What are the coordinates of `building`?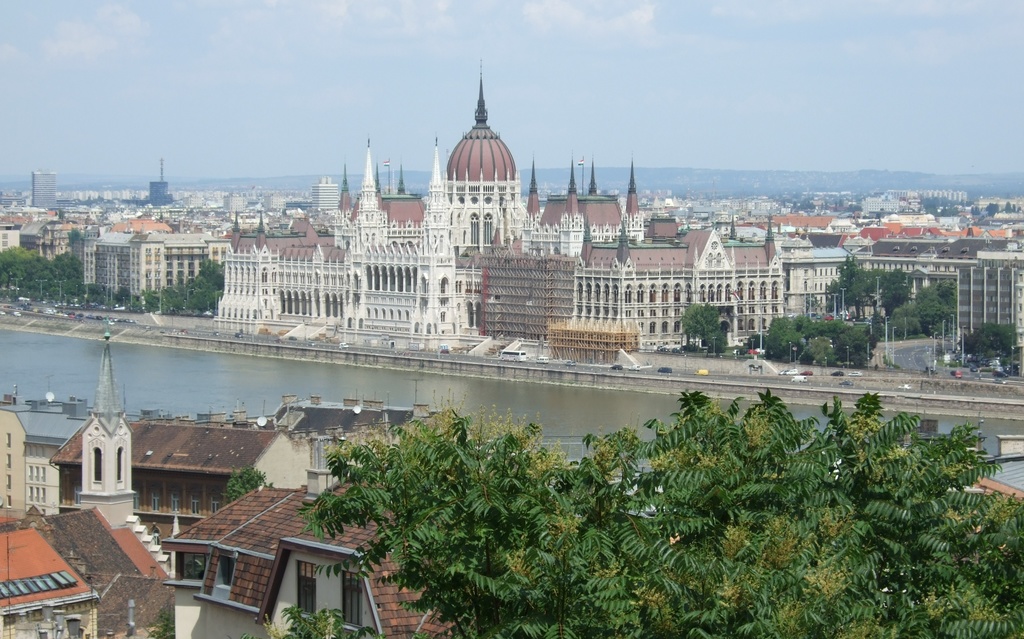
[942,435,1023,556].
